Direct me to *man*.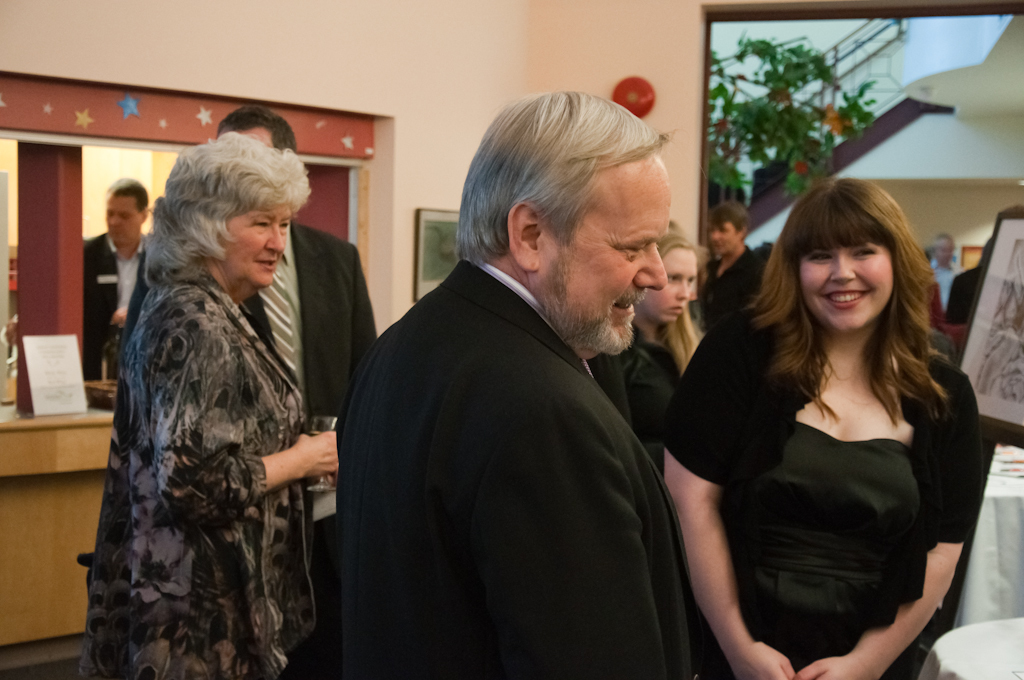
Direction: Rect(80, 176, 150, 381).
